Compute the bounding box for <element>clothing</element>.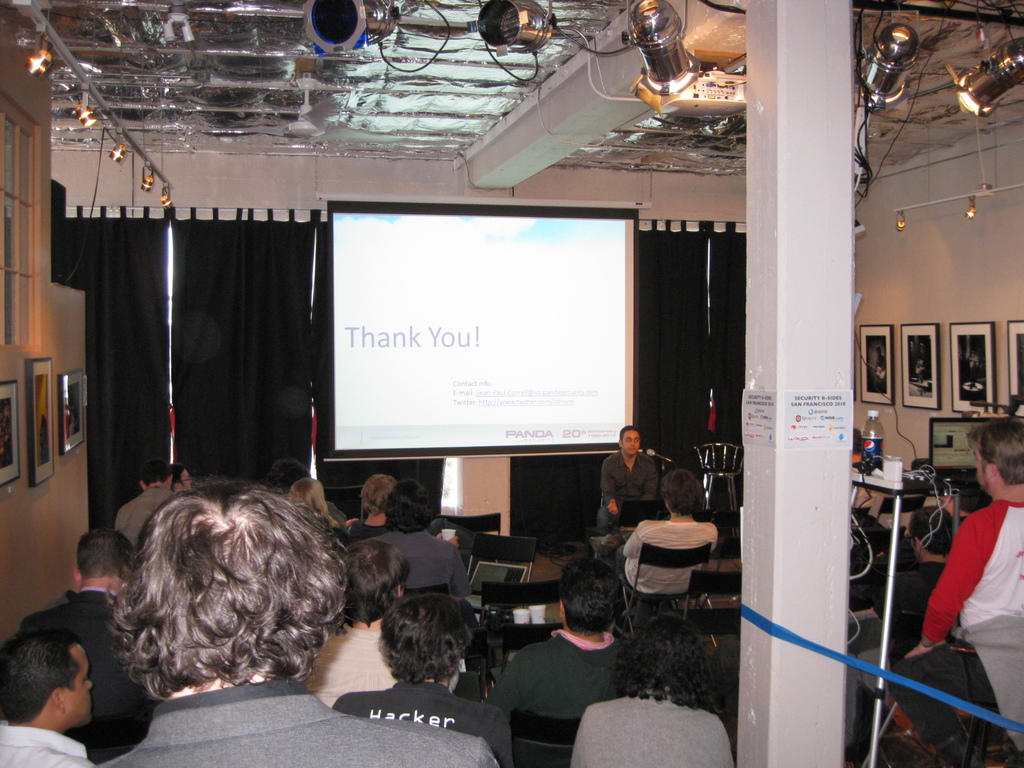
[627,522,724,597].
